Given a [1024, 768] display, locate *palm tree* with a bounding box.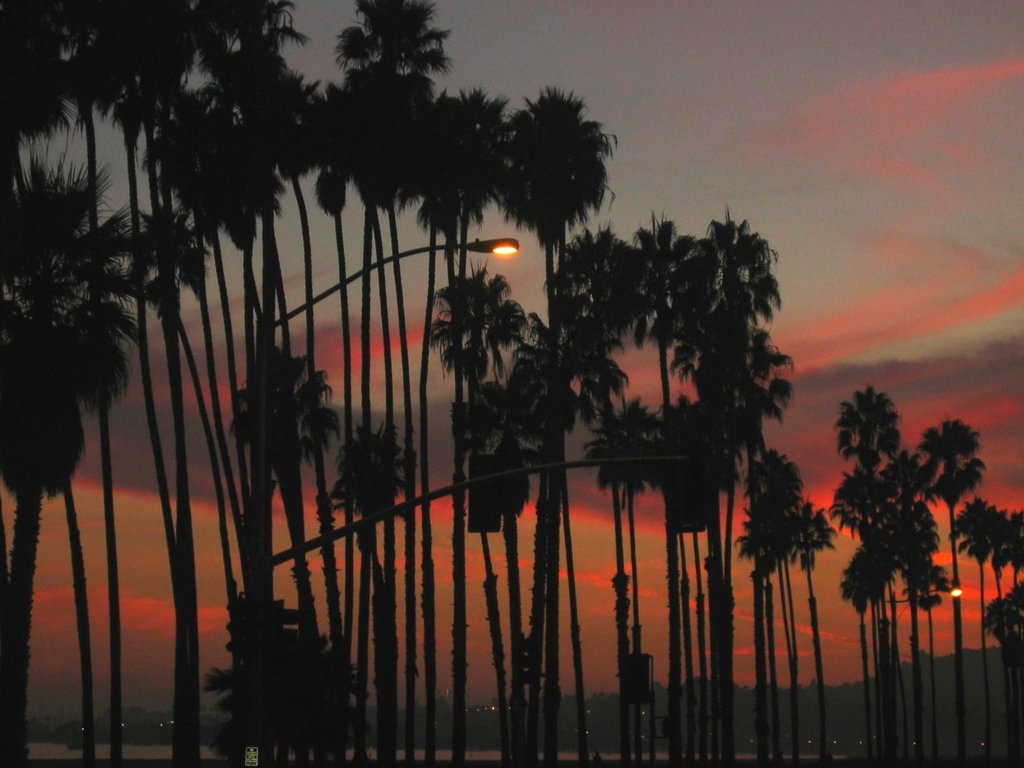
Located: x1=119 y1=206 x2=195 y2=753.
